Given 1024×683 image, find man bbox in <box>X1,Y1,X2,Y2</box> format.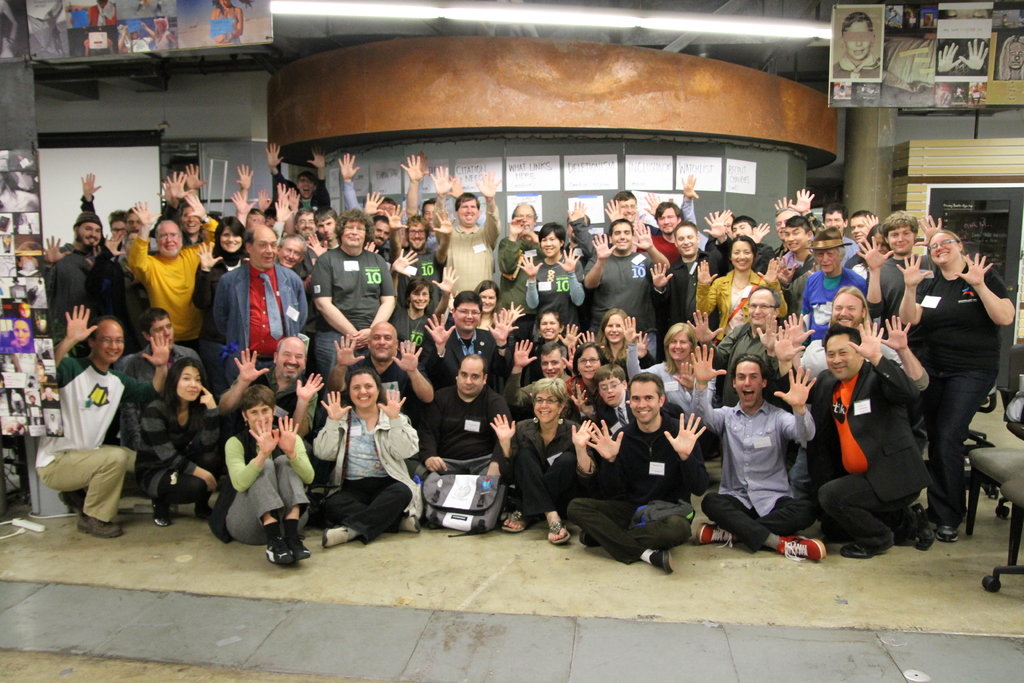
<box>31,302,172,543</box>.
